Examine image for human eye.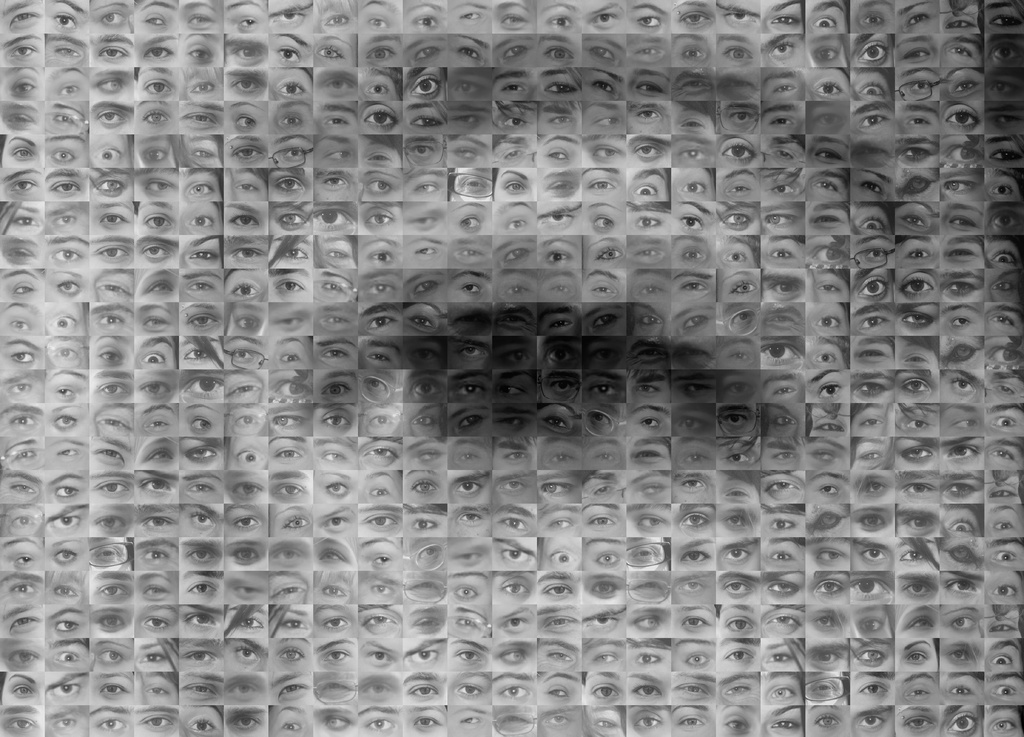
Examination result: locate(145, 415, 167, 431).
